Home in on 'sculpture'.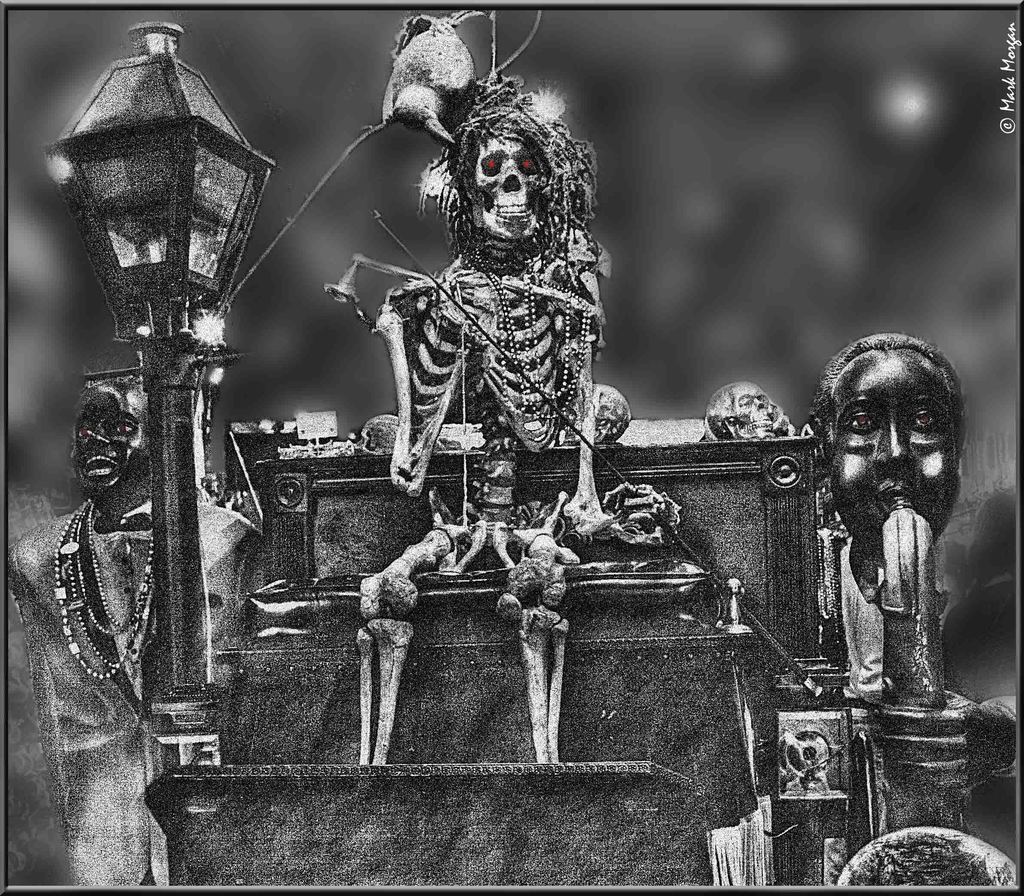
Homed in at pyautogui.locateOnScreen(0, 365, 259, 884).
